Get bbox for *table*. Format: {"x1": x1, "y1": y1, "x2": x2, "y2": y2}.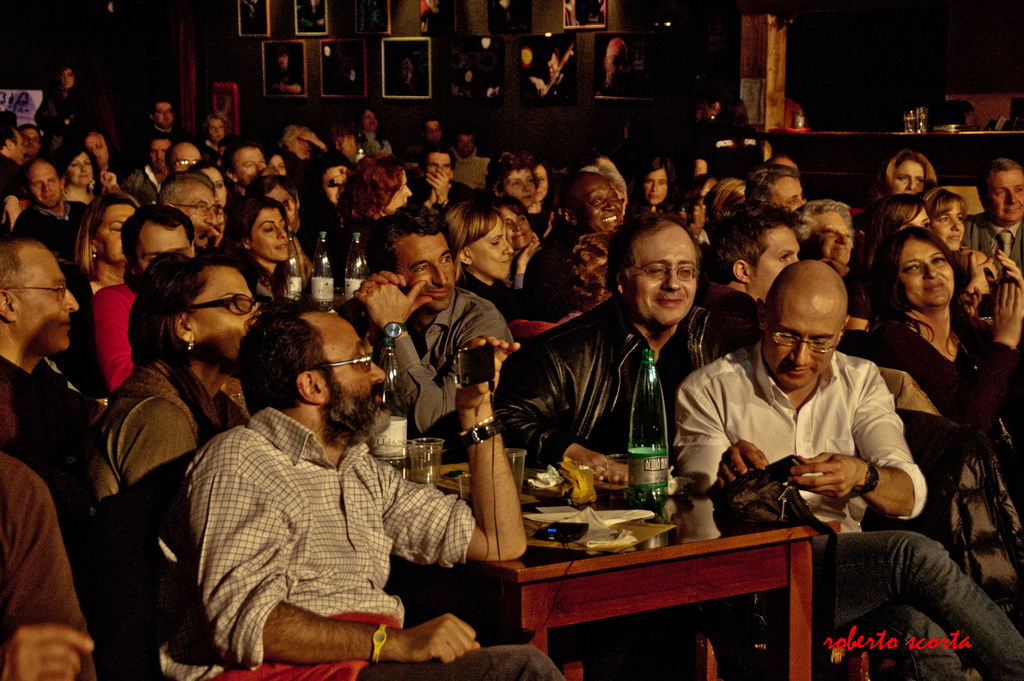
{"x1": 438, "y1": 479, "x2": 852, "y2": 671}.
